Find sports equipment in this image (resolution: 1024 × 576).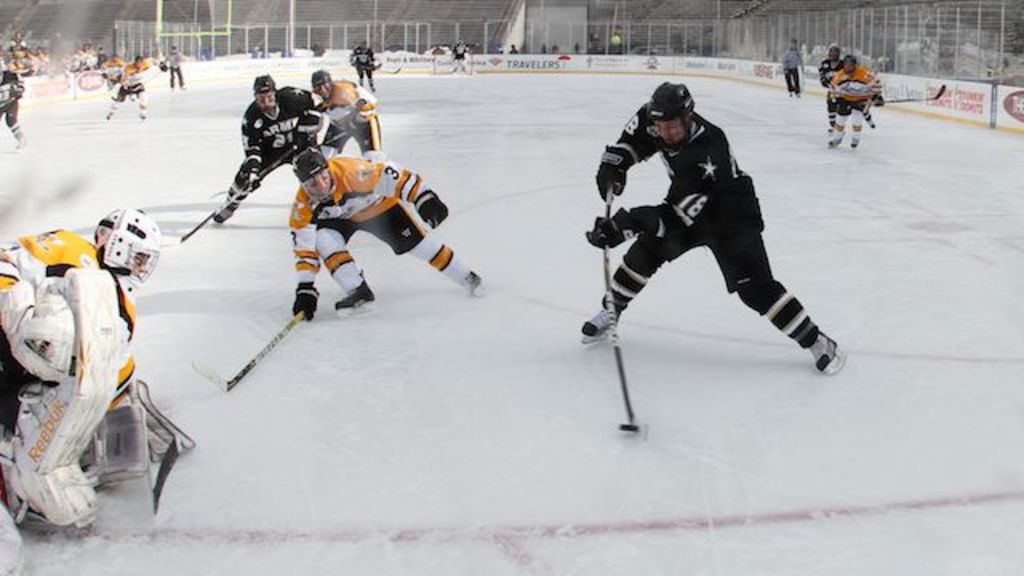
bbox(310, 70, 331, 96).
